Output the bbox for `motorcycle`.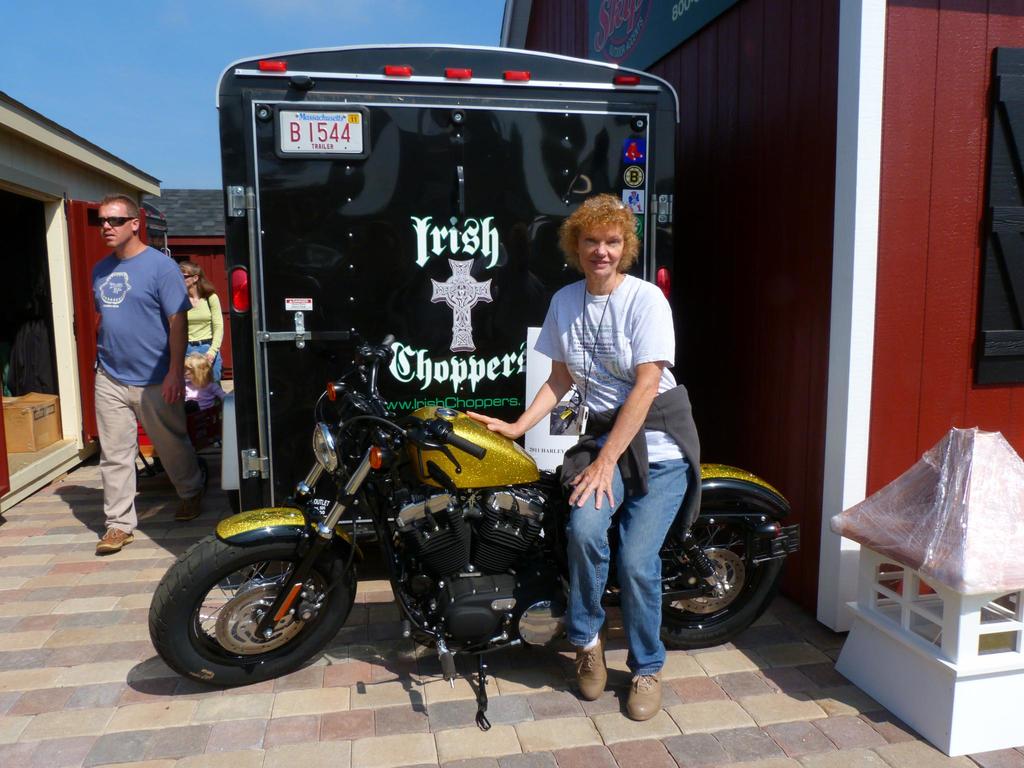
box(102, 310, 778, 723).
